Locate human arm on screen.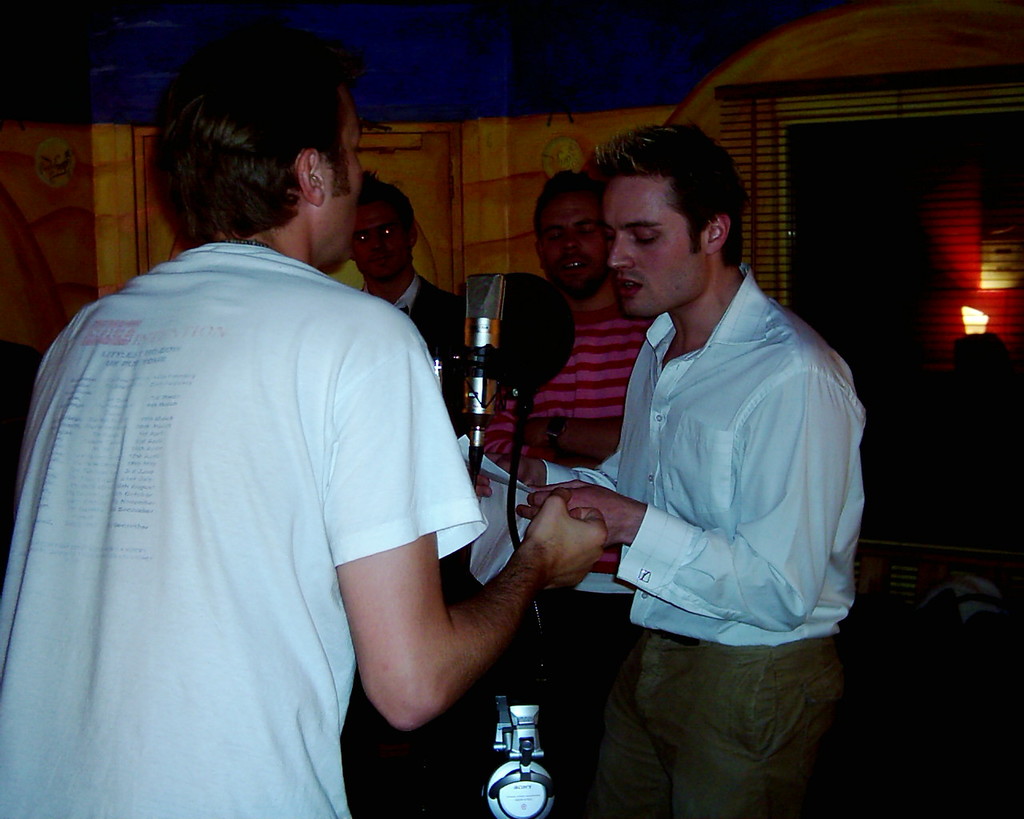
On screen at bbox(327, 297, 625, 737).
